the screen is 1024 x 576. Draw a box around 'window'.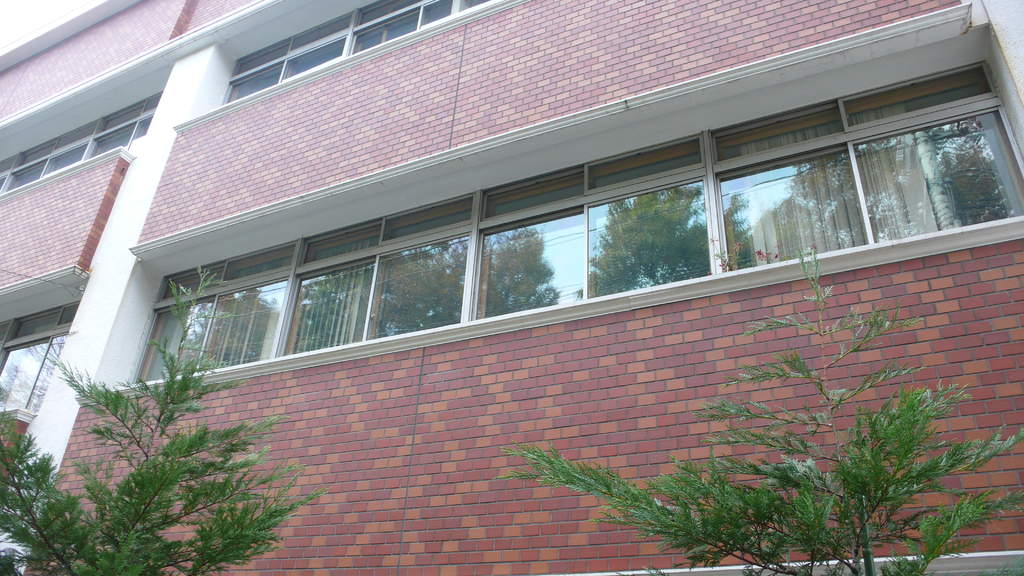
{"x1": 877, "y1": 84, "x2": 1020, "y2": 244}.
